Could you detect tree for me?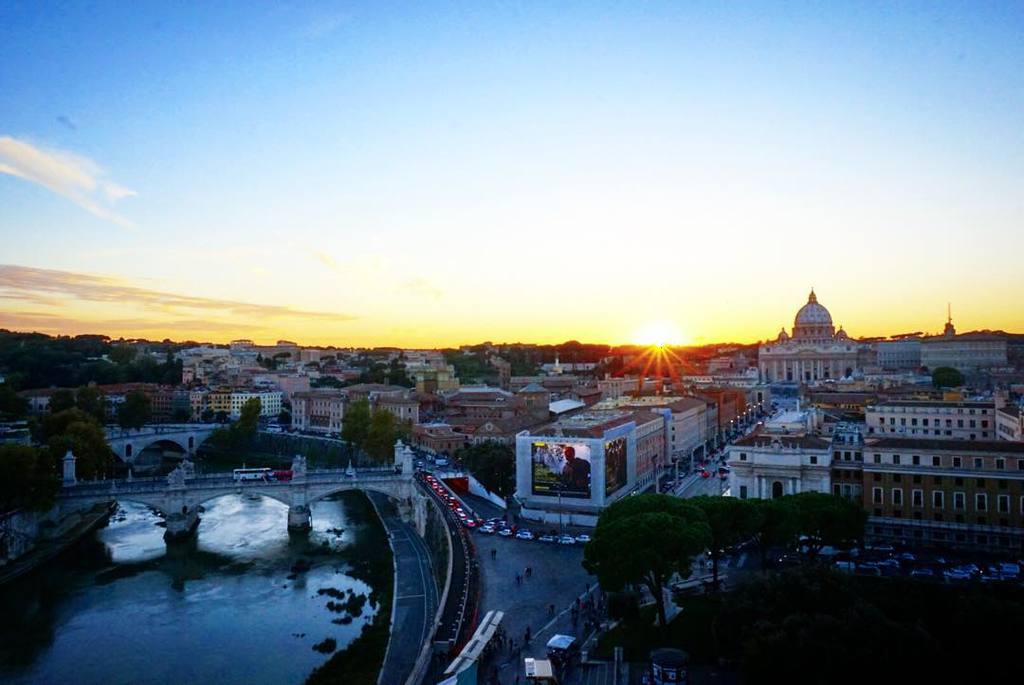
Detection result: {"left": 200, "top": 409, "right": 216, "bottom": 425}.
